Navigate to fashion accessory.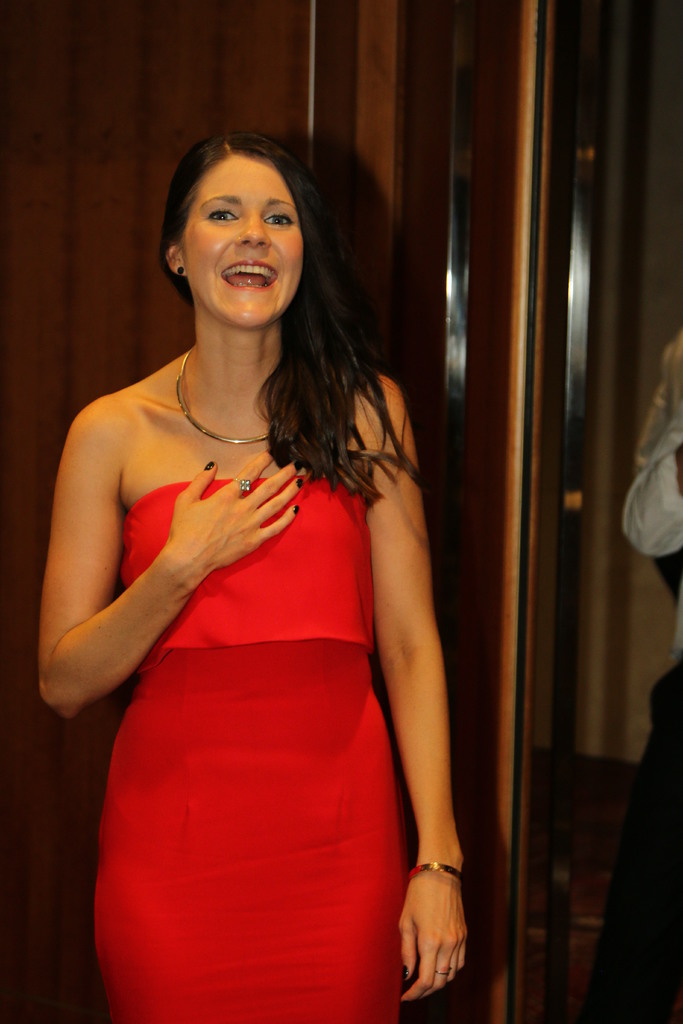
Navigation target: detection(231, 476, 252, 492).
